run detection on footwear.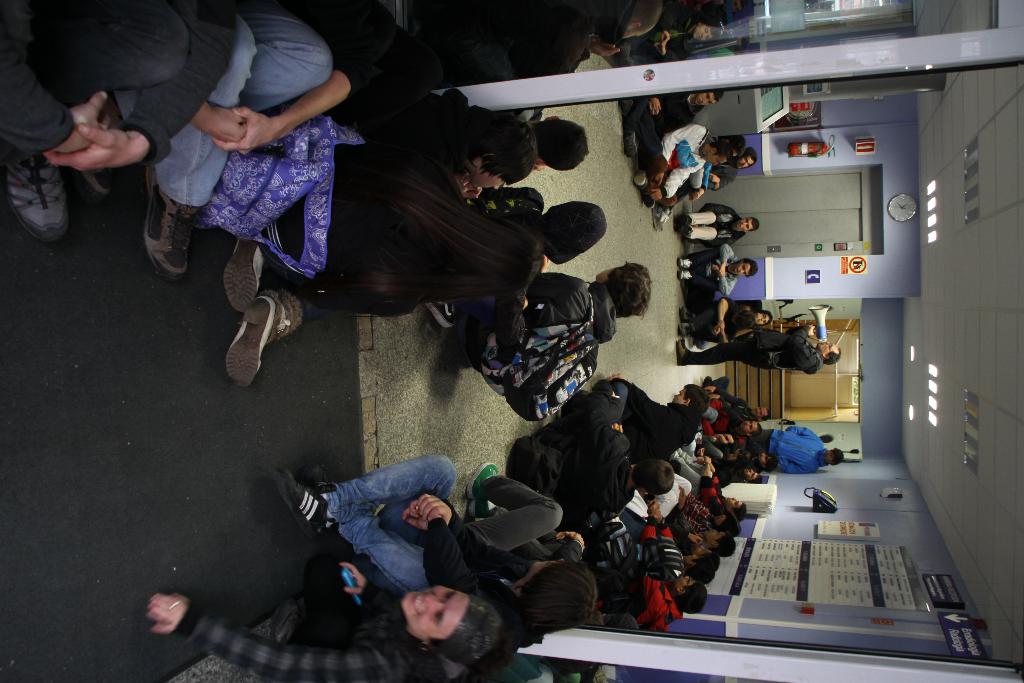
Result: [x1=296, y1=463, x2=335, y2=492].
